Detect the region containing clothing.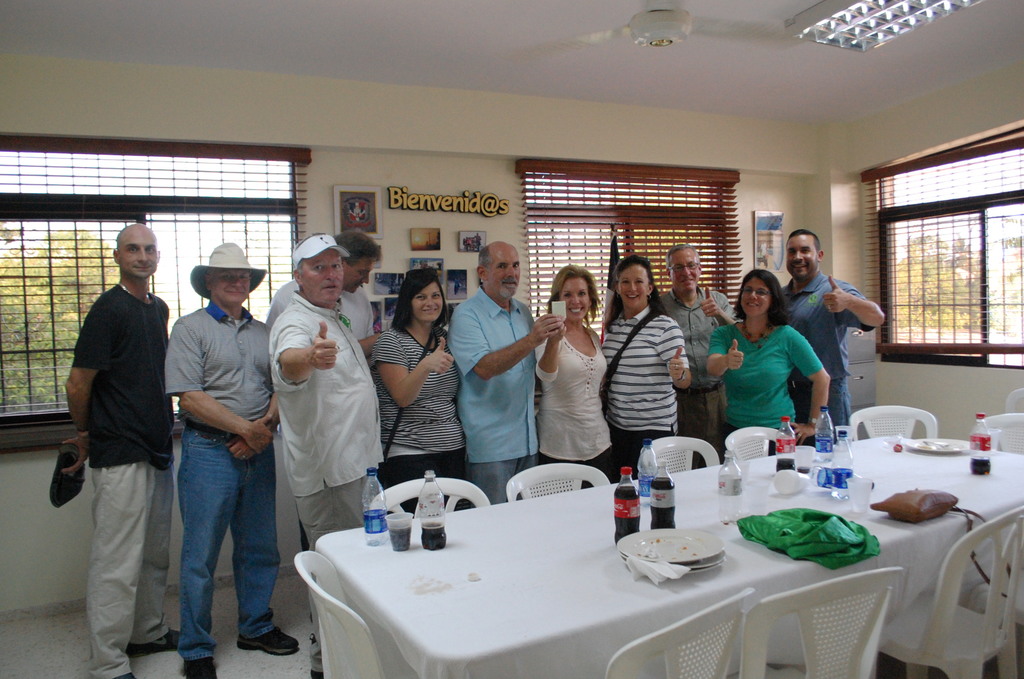
x1=165, y1=302, x2=274, y2=422.
